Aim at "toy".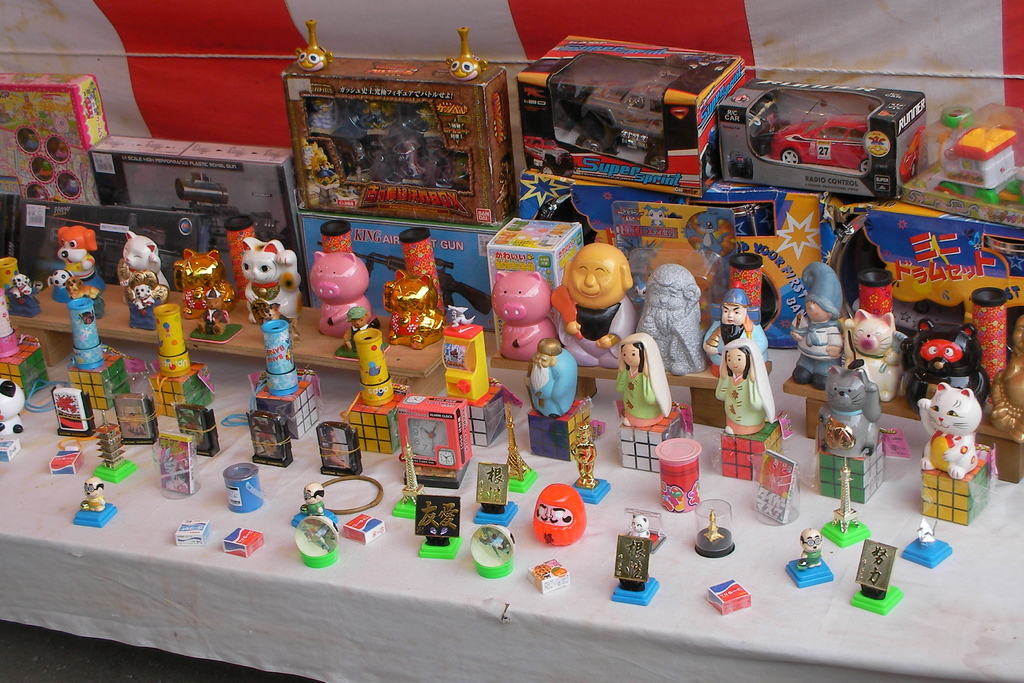
Aimed at Rect(358, 100, 397, 136).
